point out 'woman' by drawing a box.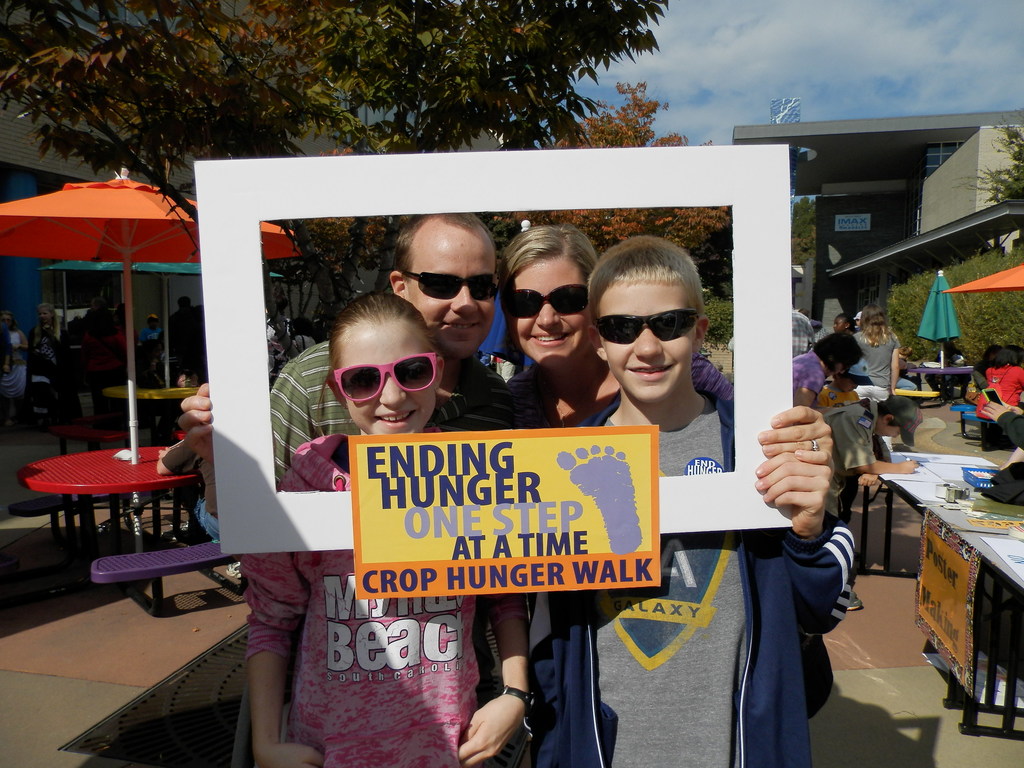
locate(483, 225, 733, 434).
